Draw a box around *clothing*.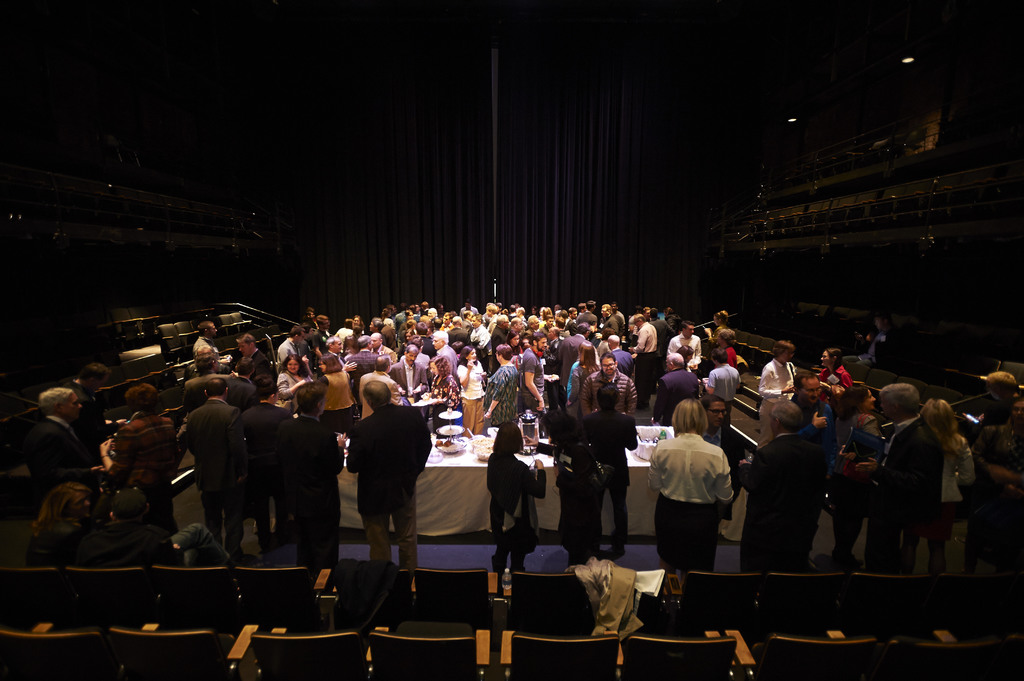
select_region(346, 401, 433, 575).
